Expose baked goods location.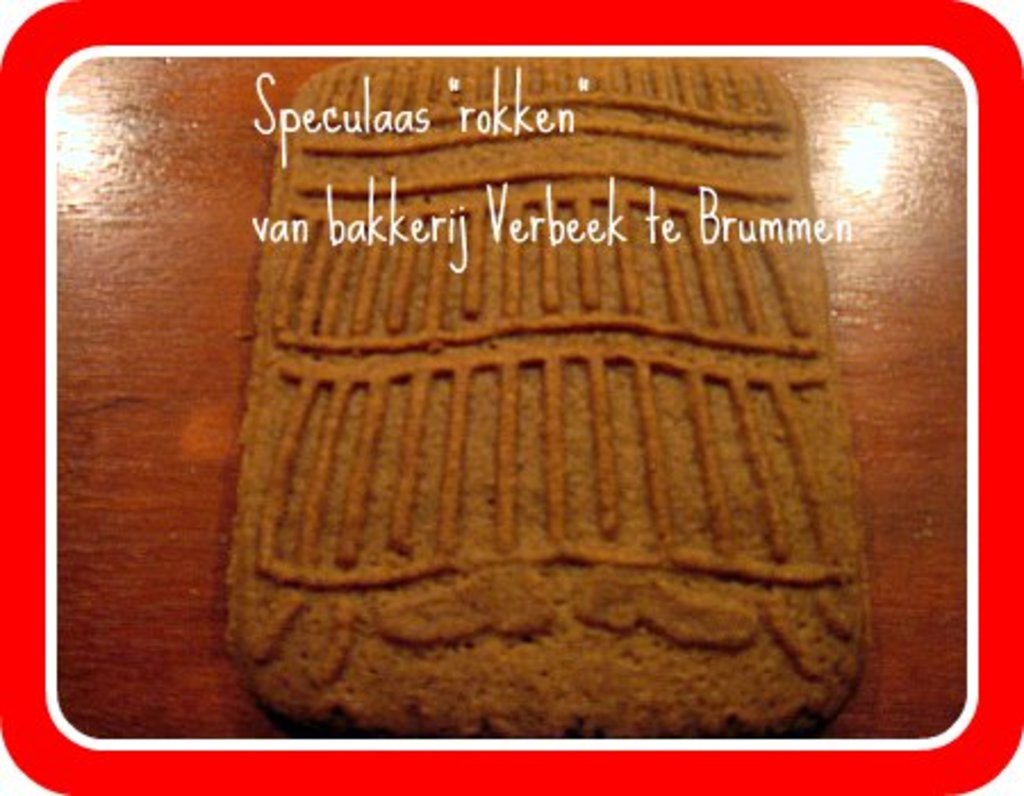
Exposed at BBox(221, 52, 869, 737).
